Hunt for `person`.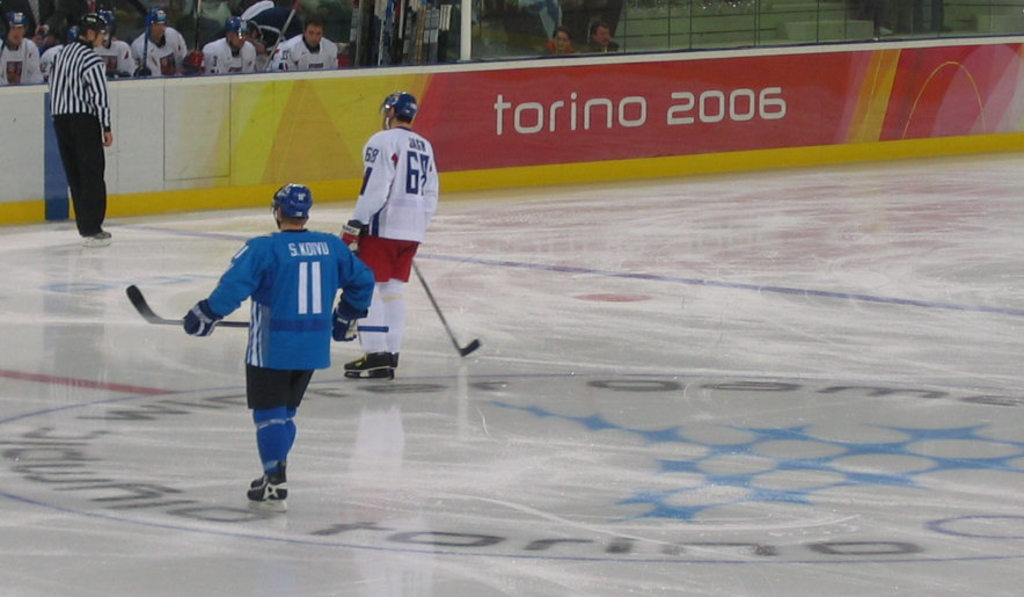
Hunted down at Rect(45, 8, 126, 246).
